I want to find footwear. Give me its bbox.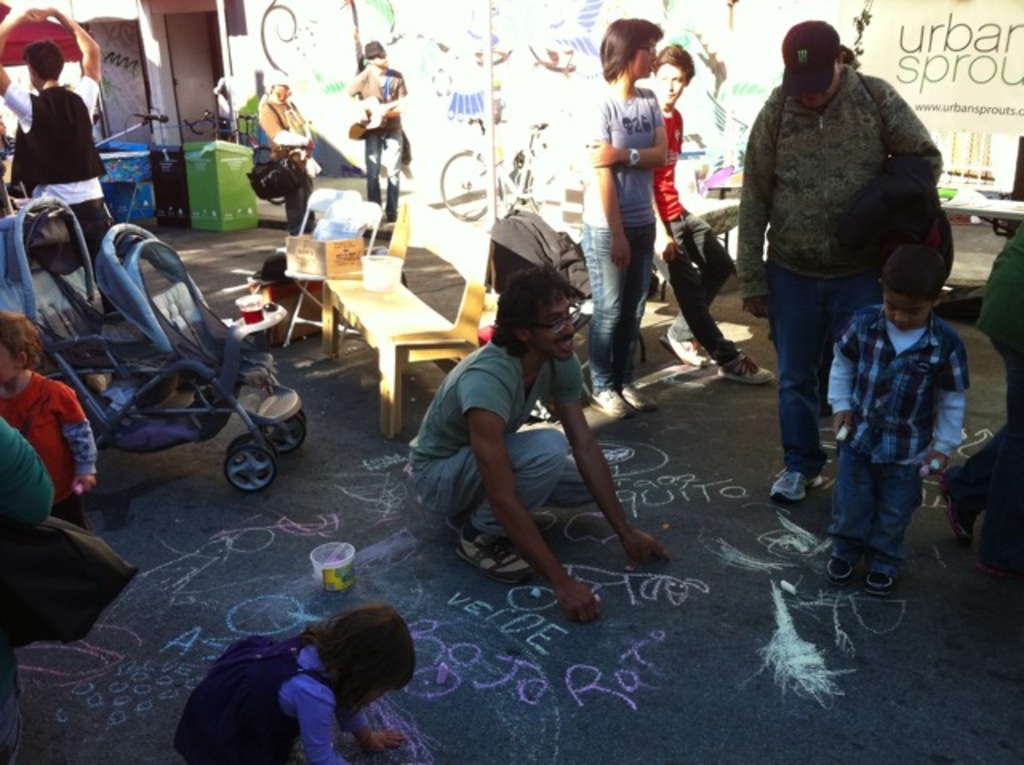
866,567,888,591.
